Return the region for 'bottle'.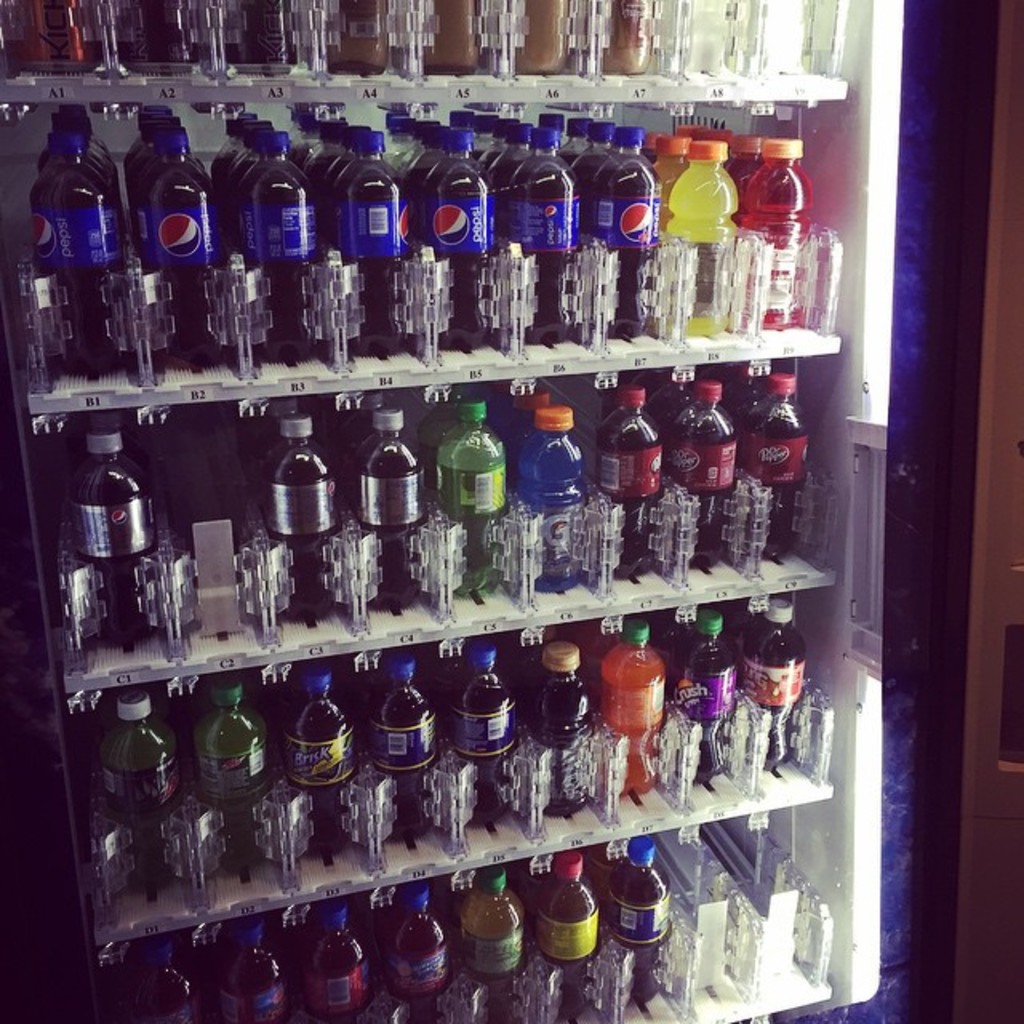
<bbox>627, 117, 675, 162</bbox>.
